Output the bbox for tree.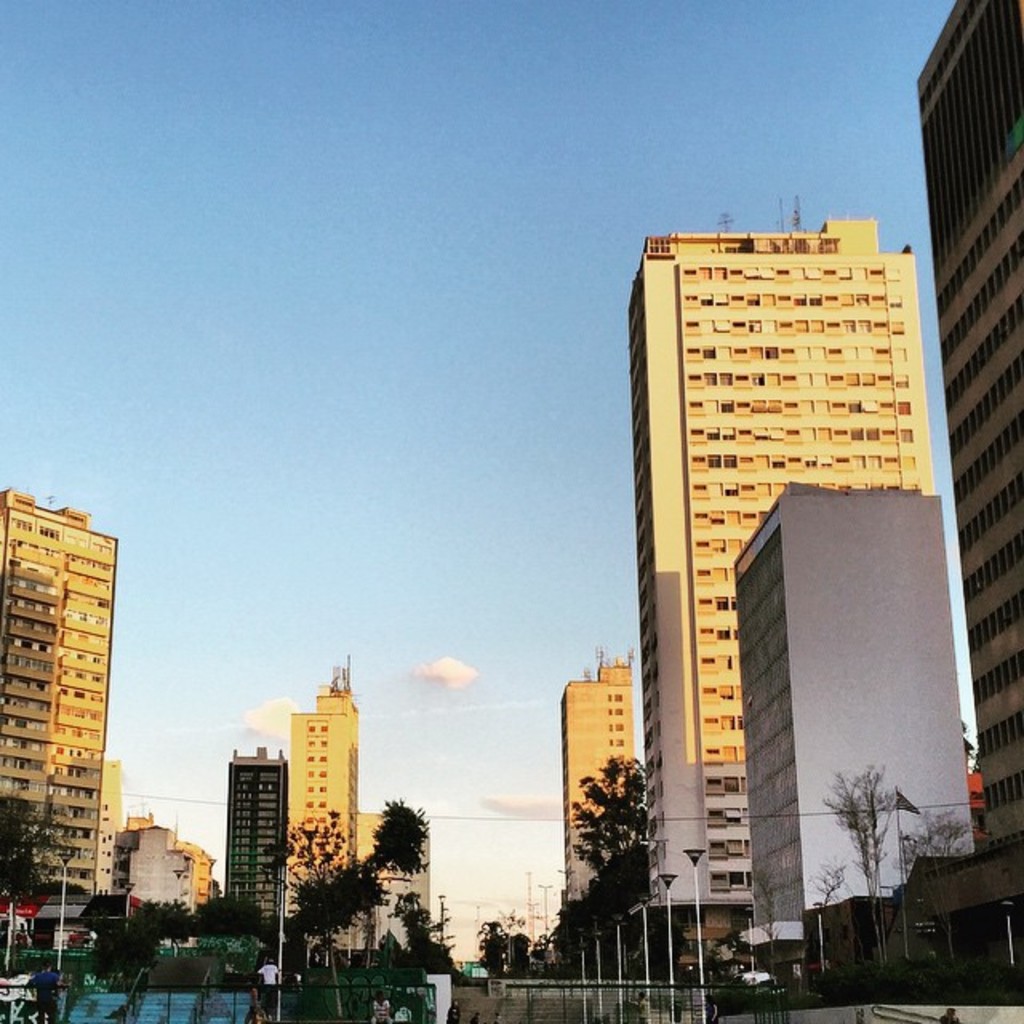
(368,803,426,990).
